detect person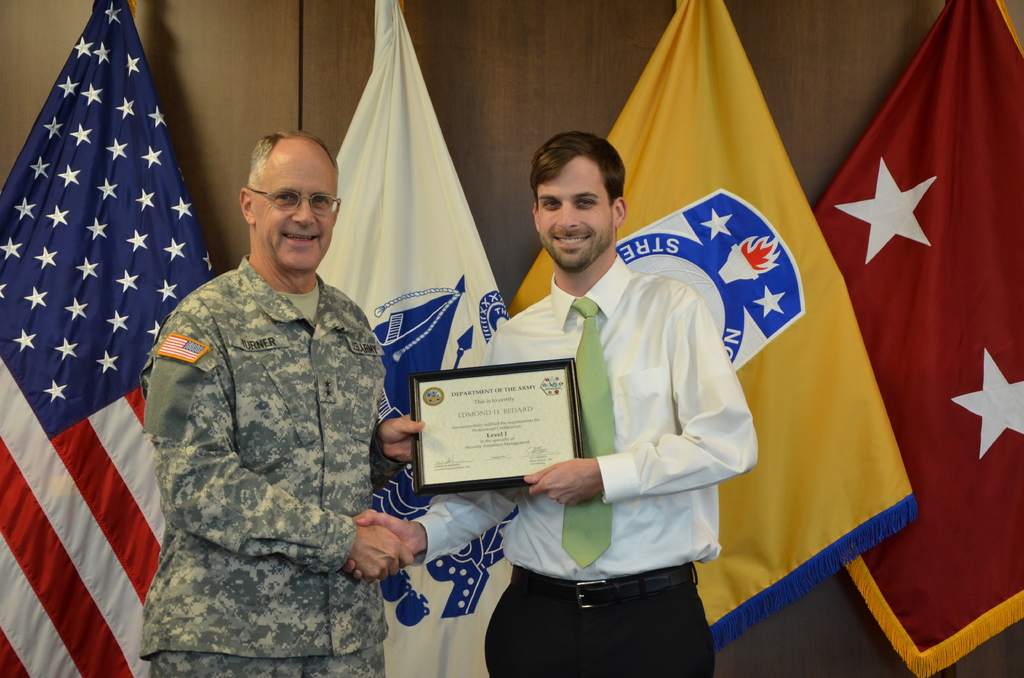
l=343, t=126, r=763, b=677
